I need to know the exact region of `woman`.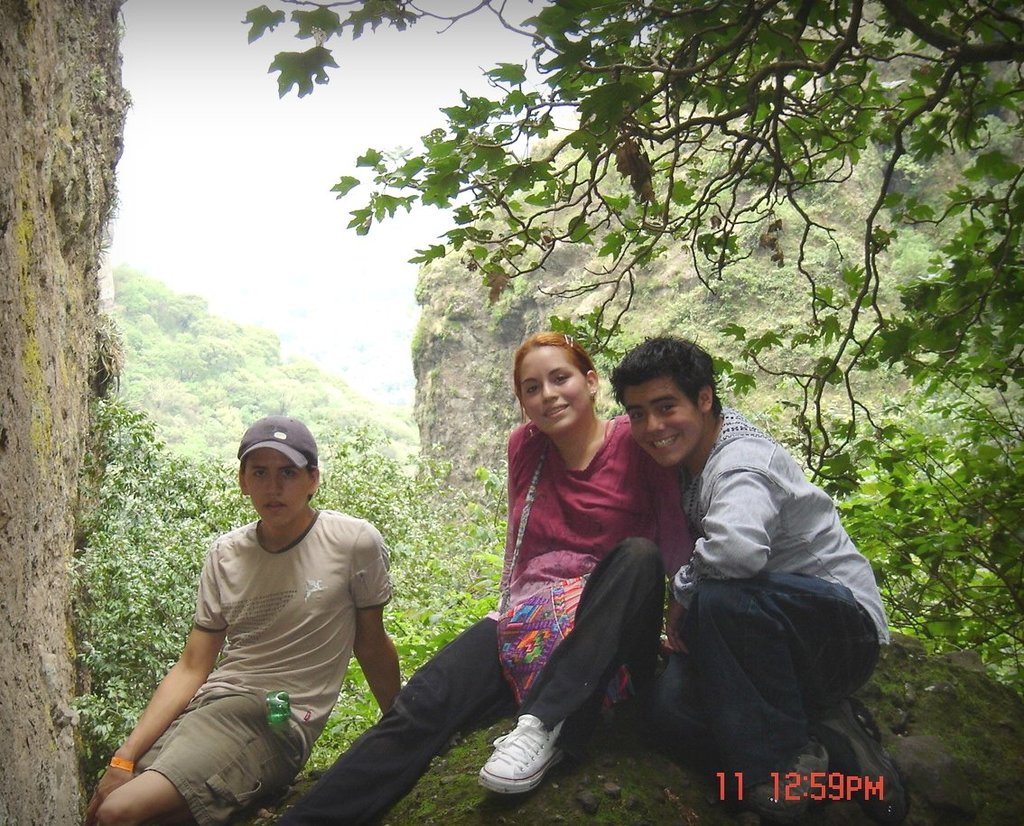
Region: 271 329 696 825.
